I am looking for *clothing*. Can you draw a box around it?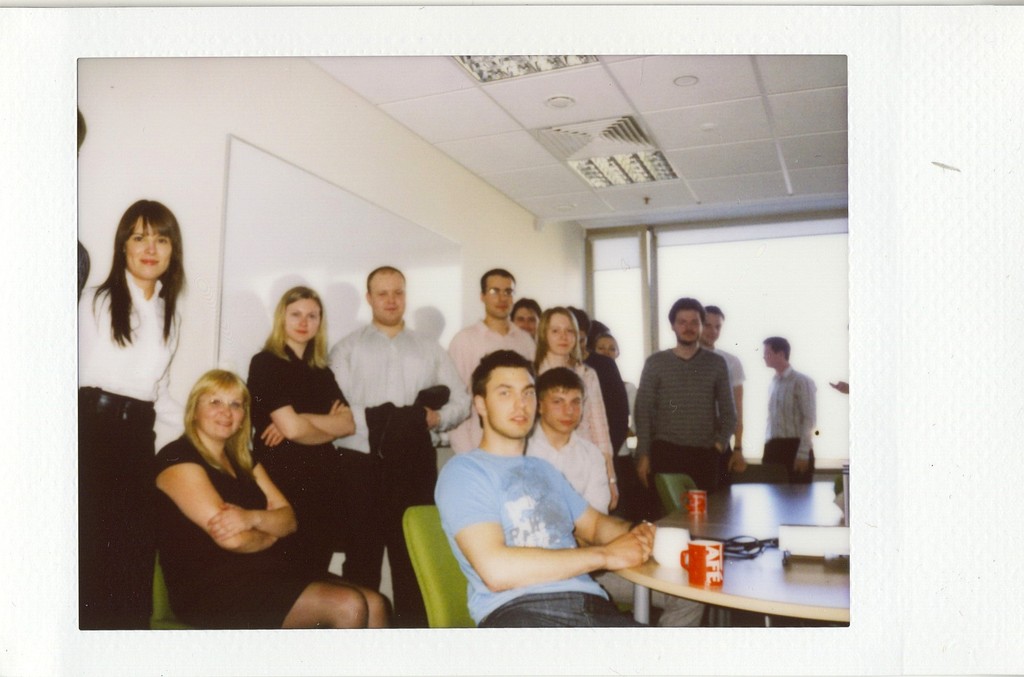
Sure, the bounding box is bbox(75, 267, 182, 627).
